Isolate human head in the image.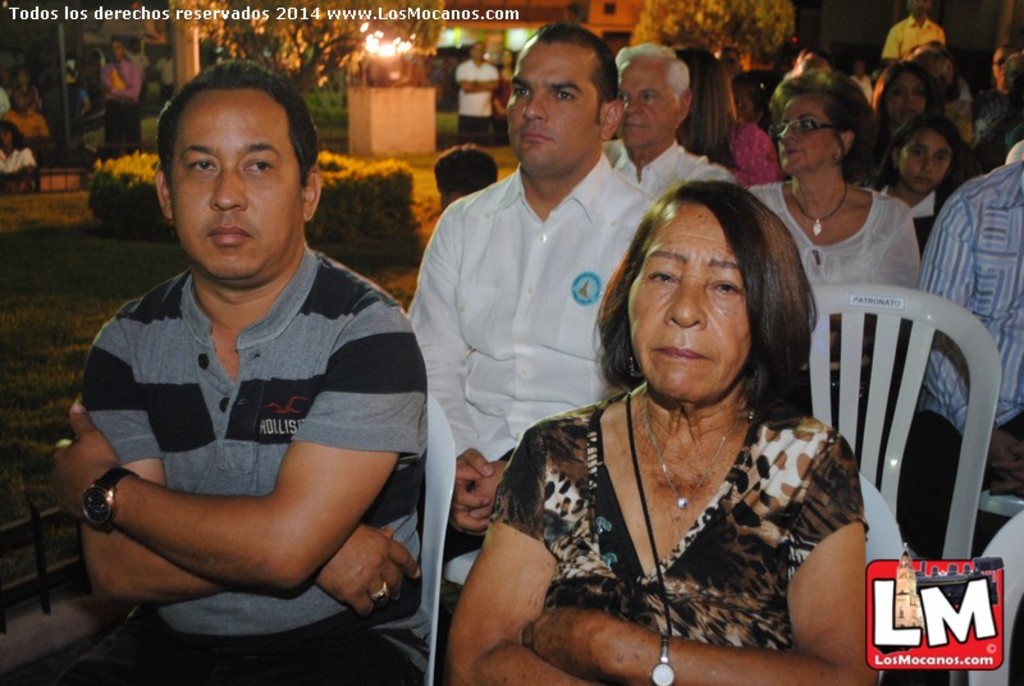
Isolated region: [x1=608, y1=179, x2=805, y2=404].
